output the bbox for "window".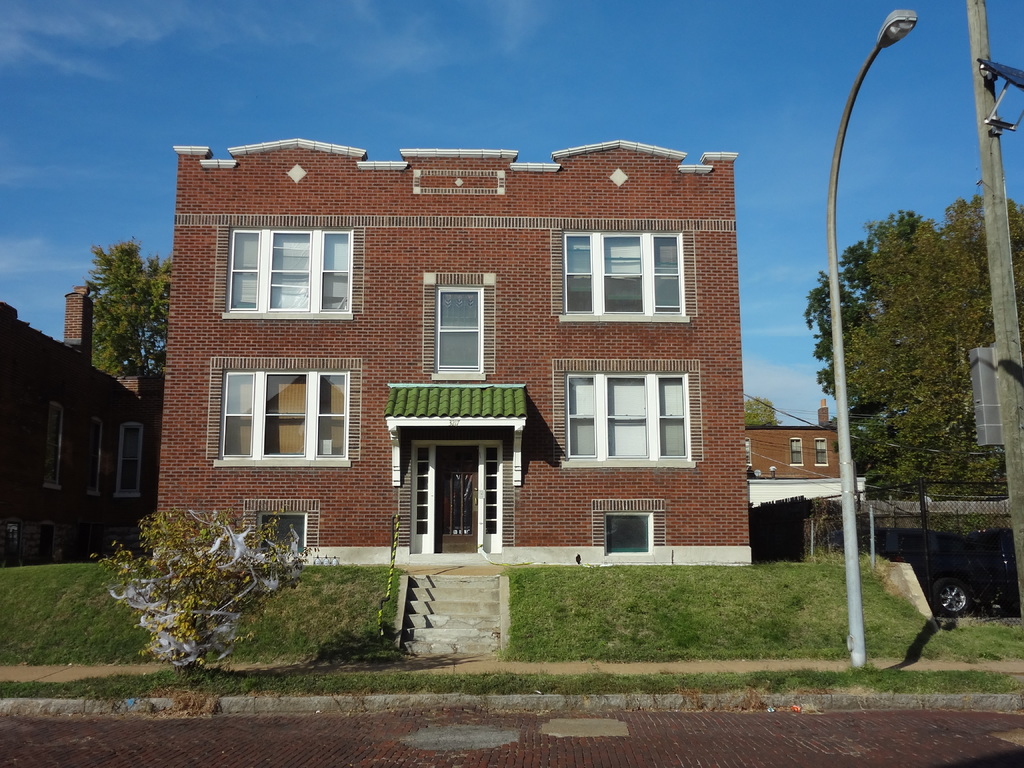
199,356,355,477.
